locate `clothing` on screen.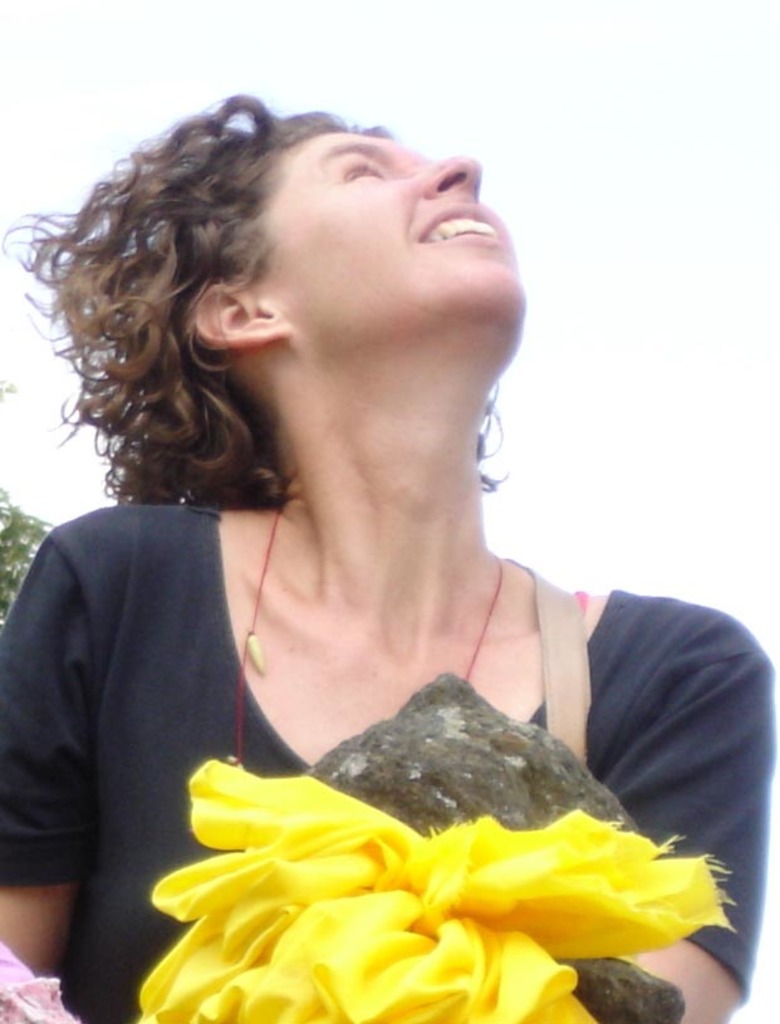
On screen at select_region(1, 498, 774, 1023).
